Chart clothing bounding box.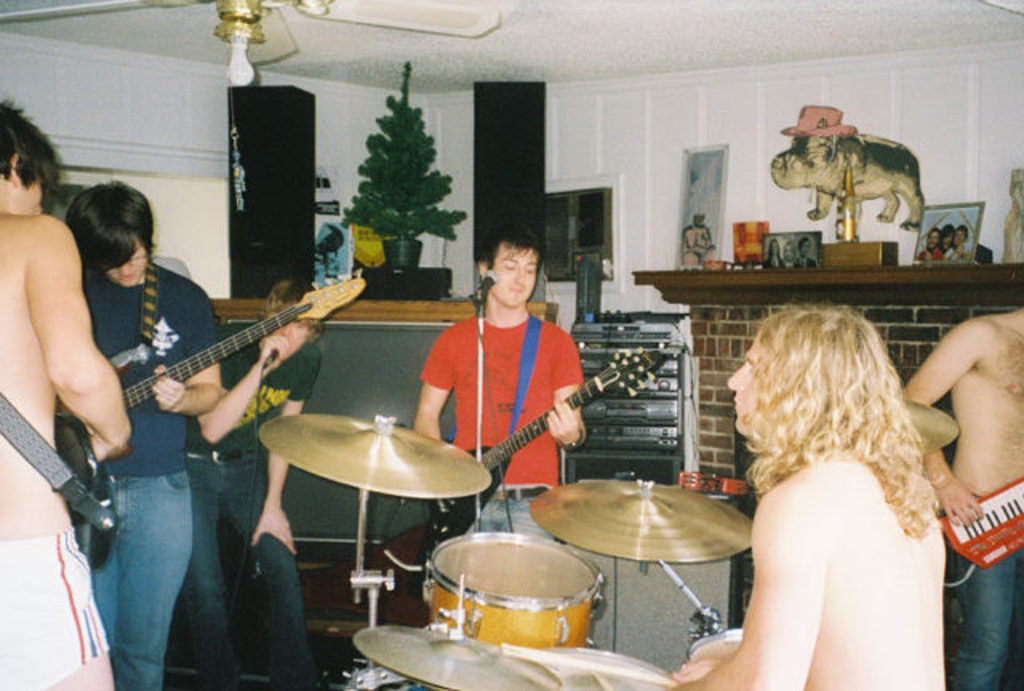
Charted: [left=422, top=312, right=587, bottom=545].
